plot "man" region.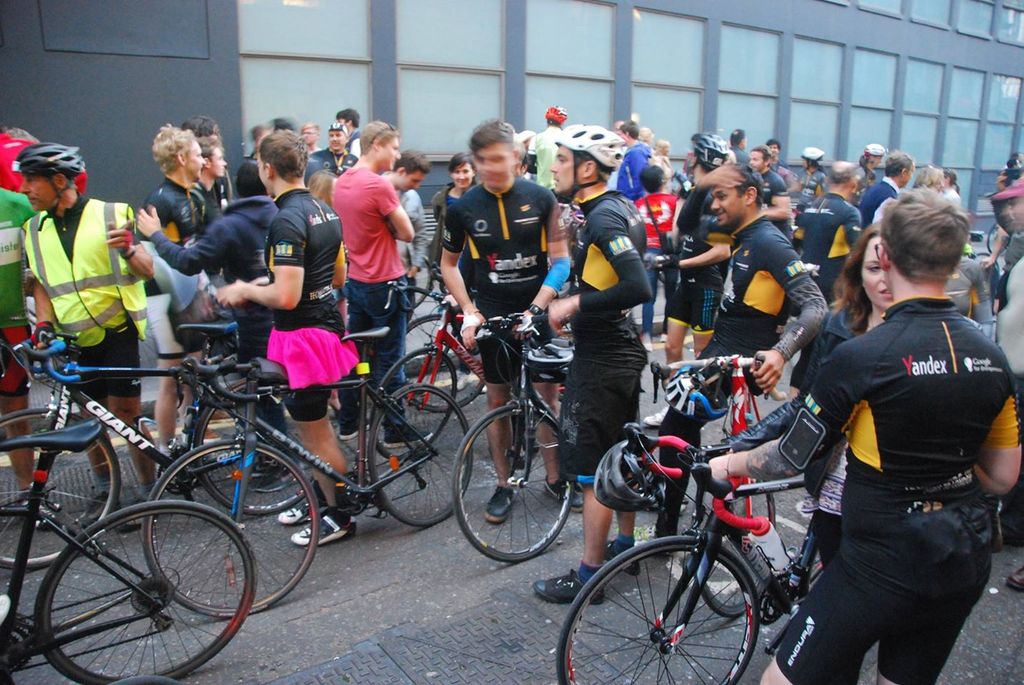
Plotted at [left=14, top=141, right=150, bottom=528].
